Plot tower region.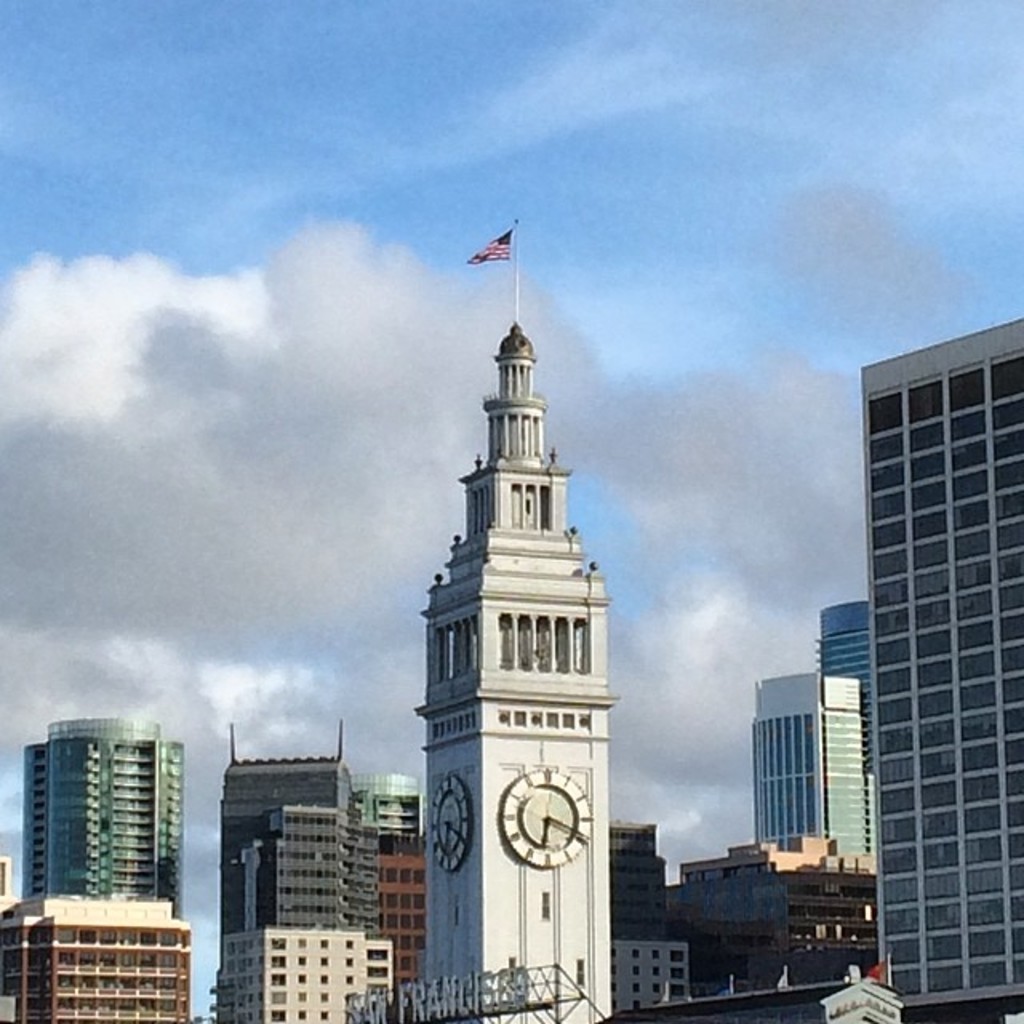
Plotted at <bbox>754, 674, 866, 870</bbox>.
